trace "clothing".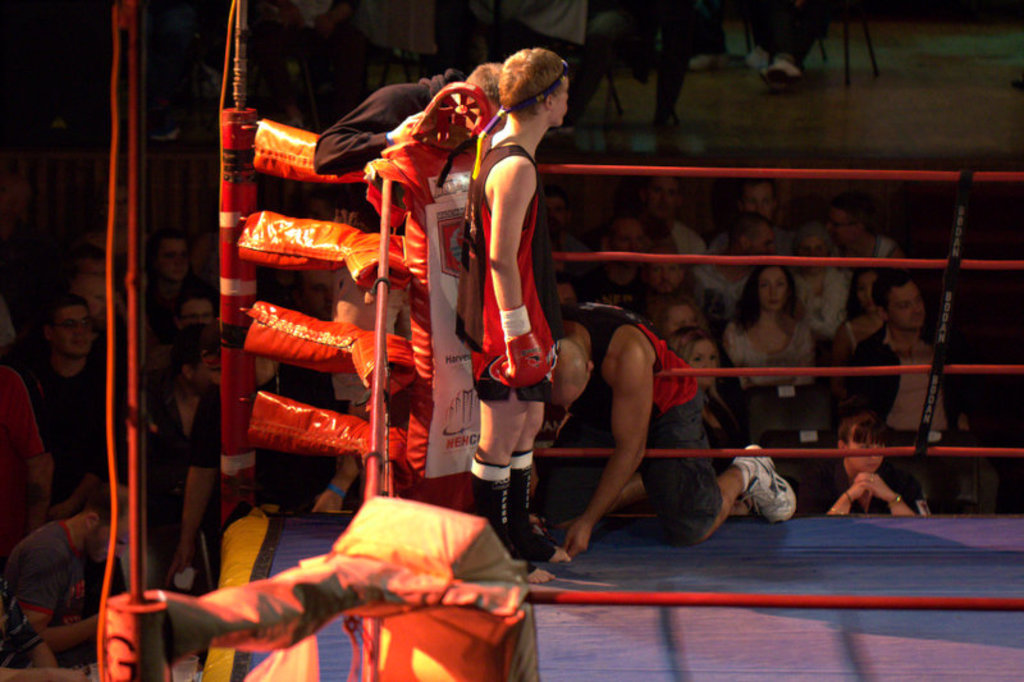
Traced to select_region(191, 374, 342, 507).
